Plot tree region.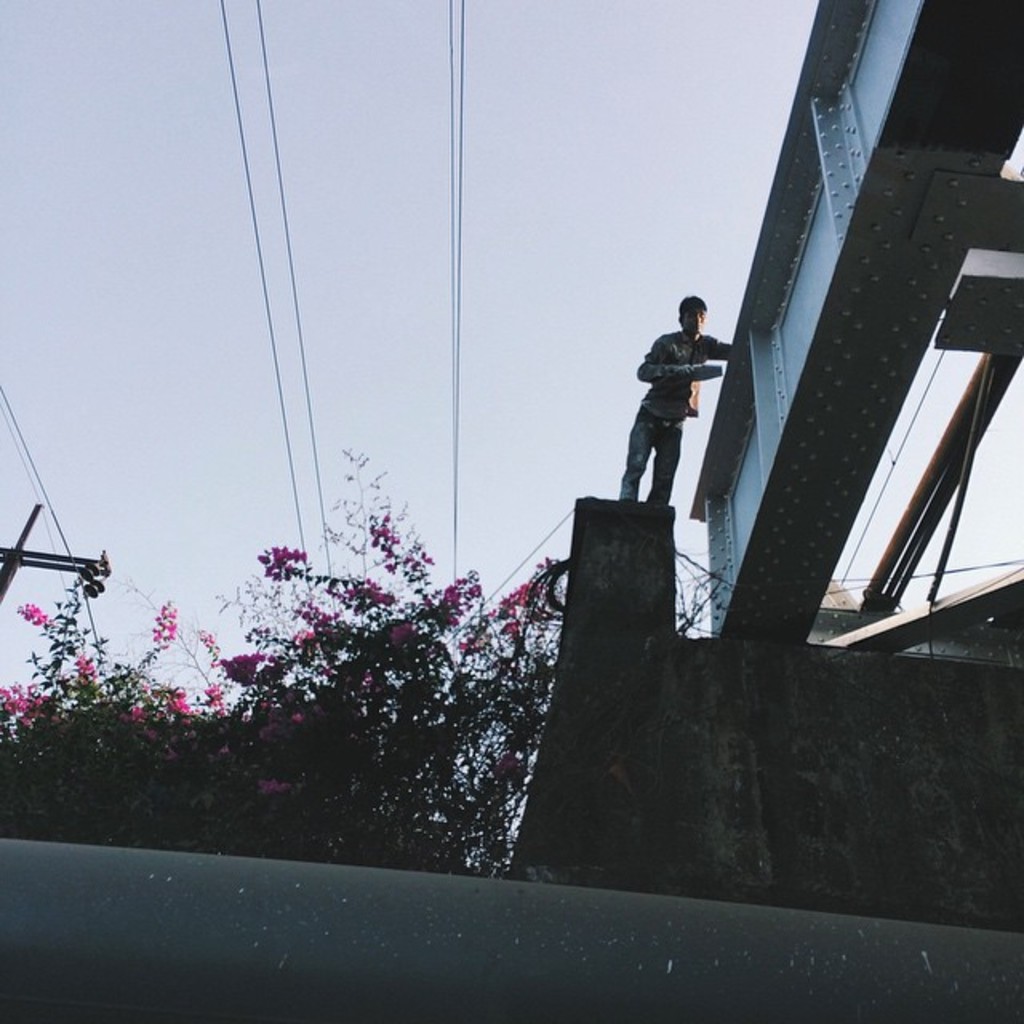
Plotted at BBox(146, 478, 606, 866).
